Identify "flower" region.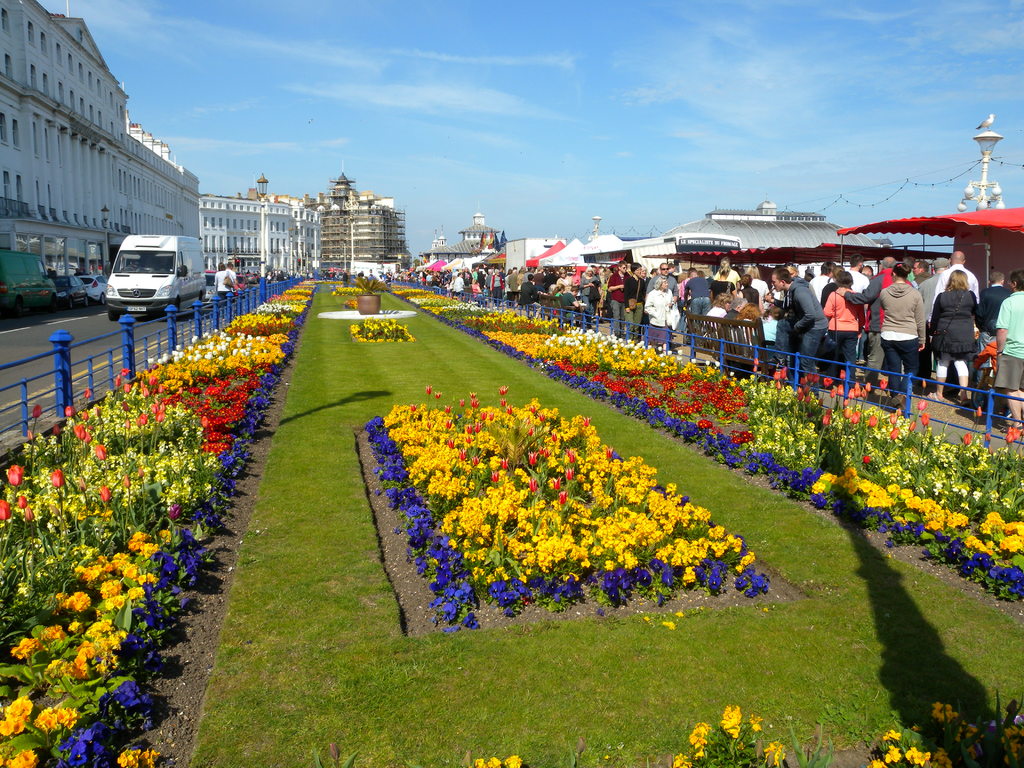
Region: 922,413,930,426.
